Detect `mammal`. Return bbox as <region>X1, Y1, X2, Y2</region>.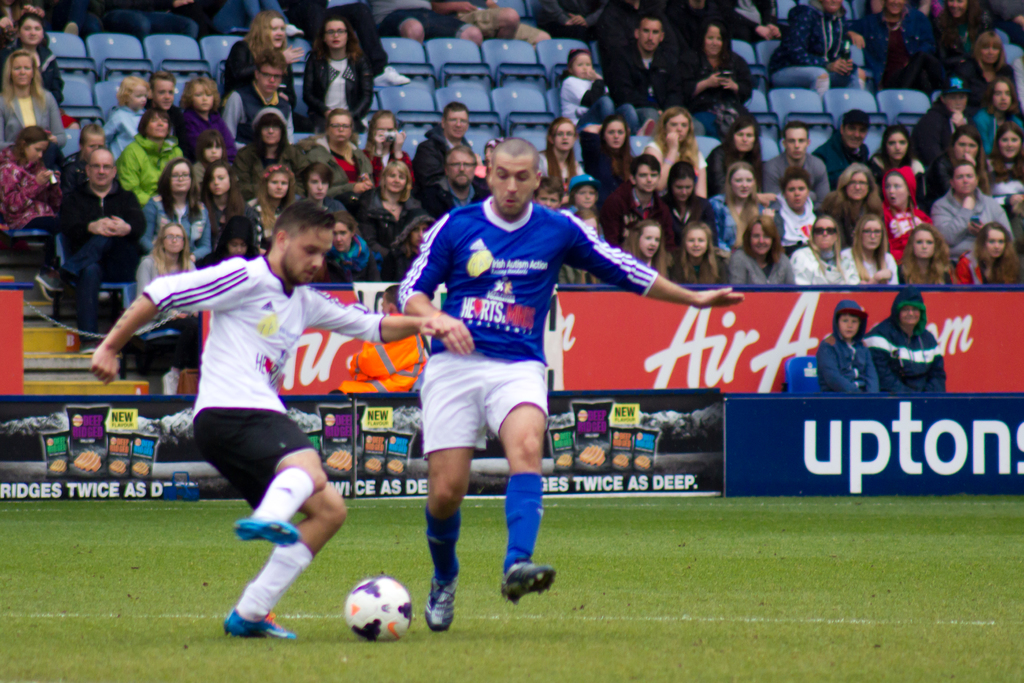
<region>138, 219, 202, 370</region>.
